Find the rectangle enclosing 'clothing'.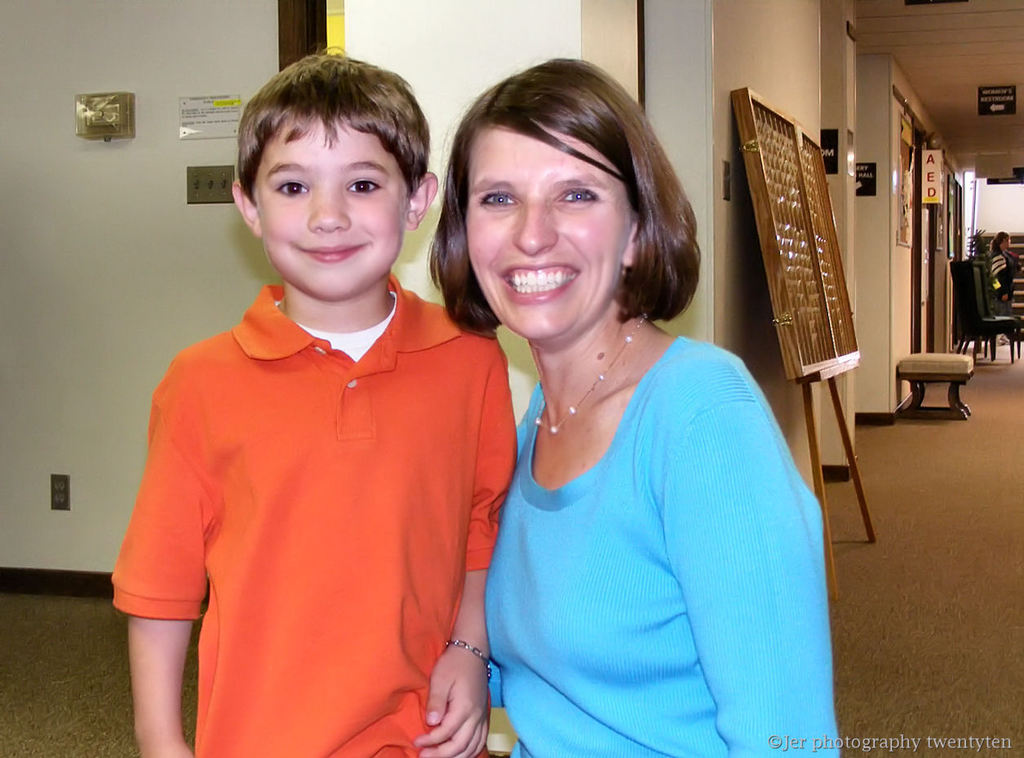
(481, 330, 847, 757).
